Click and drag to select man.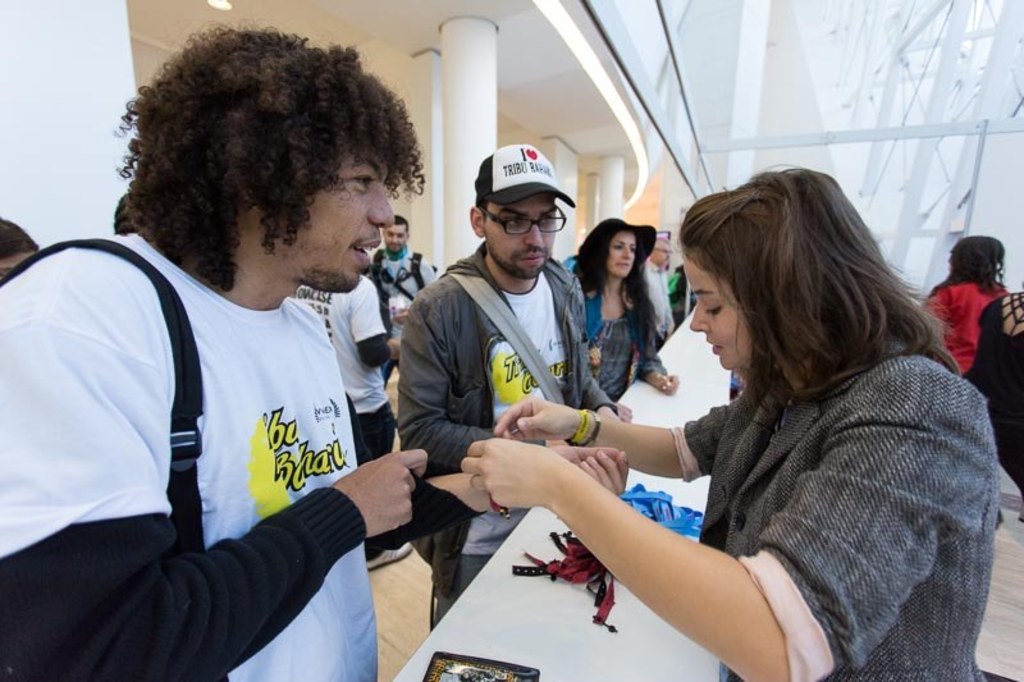
Selection: 644,233,673,342.
